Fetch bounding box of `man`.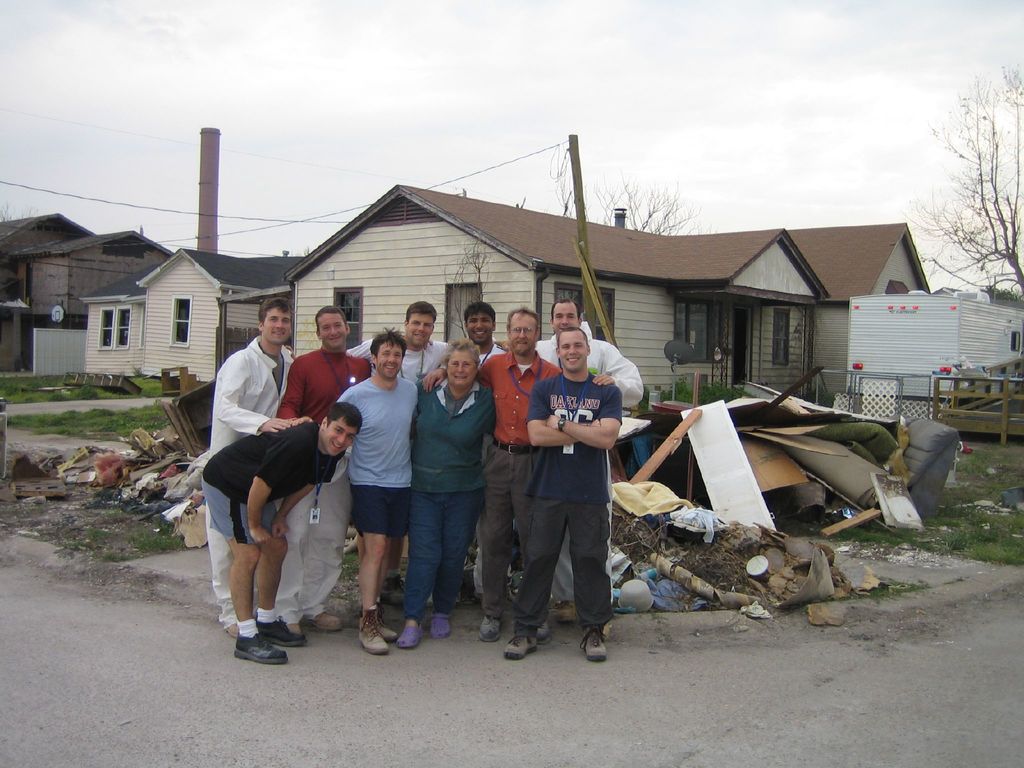
Bbox: region(416, 298, 509, 610).
